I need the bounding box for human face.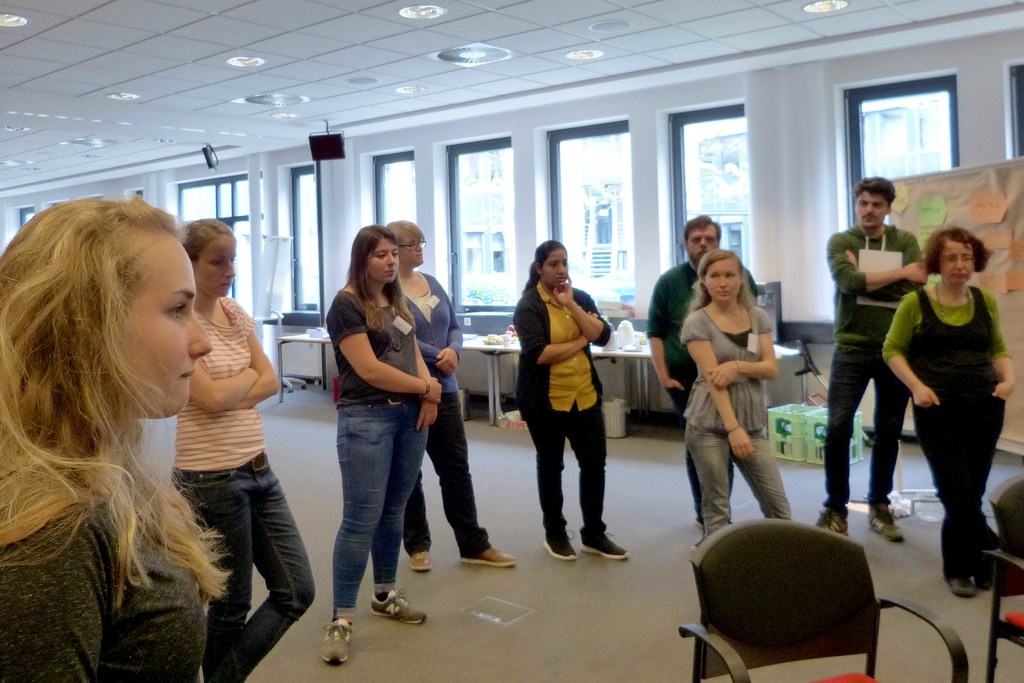
Here it is: {"x1": 121, "y1": 240, "x2": 211, "y2": 414}.
